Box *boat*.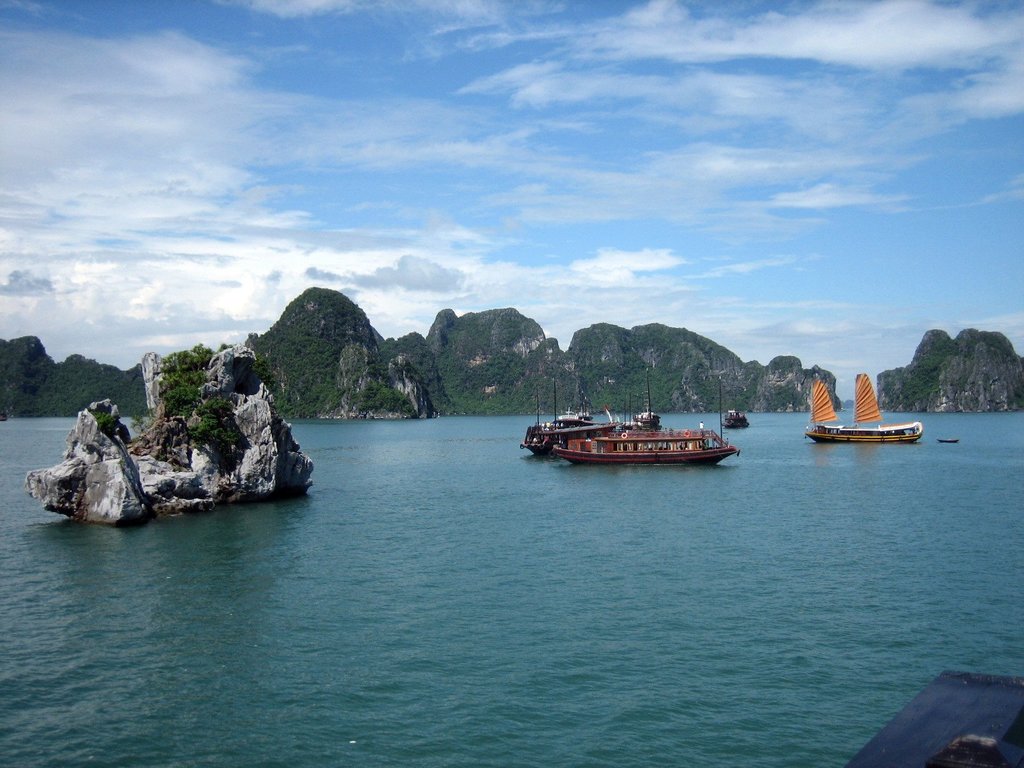
locate(723, 410, 747, 428).
